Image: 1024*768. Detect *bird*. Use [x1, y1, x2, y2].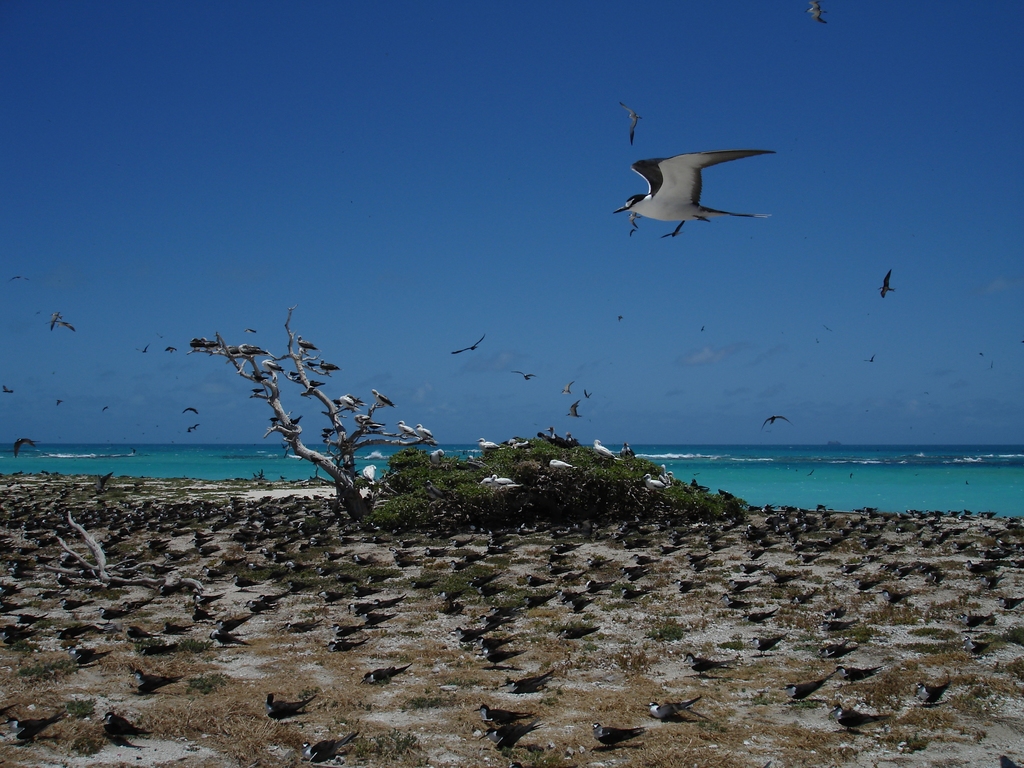
[13, 545, 38, 555].
